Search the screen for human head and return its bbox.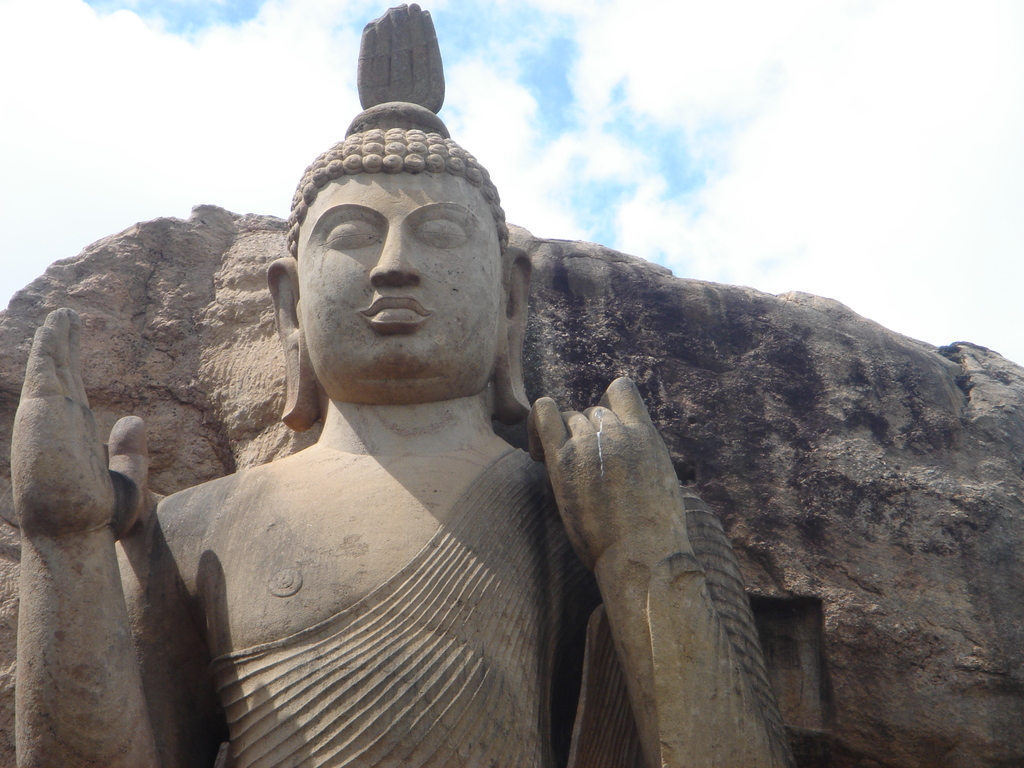
Found: x1=280, y1=78, x2=512, y2=431.
